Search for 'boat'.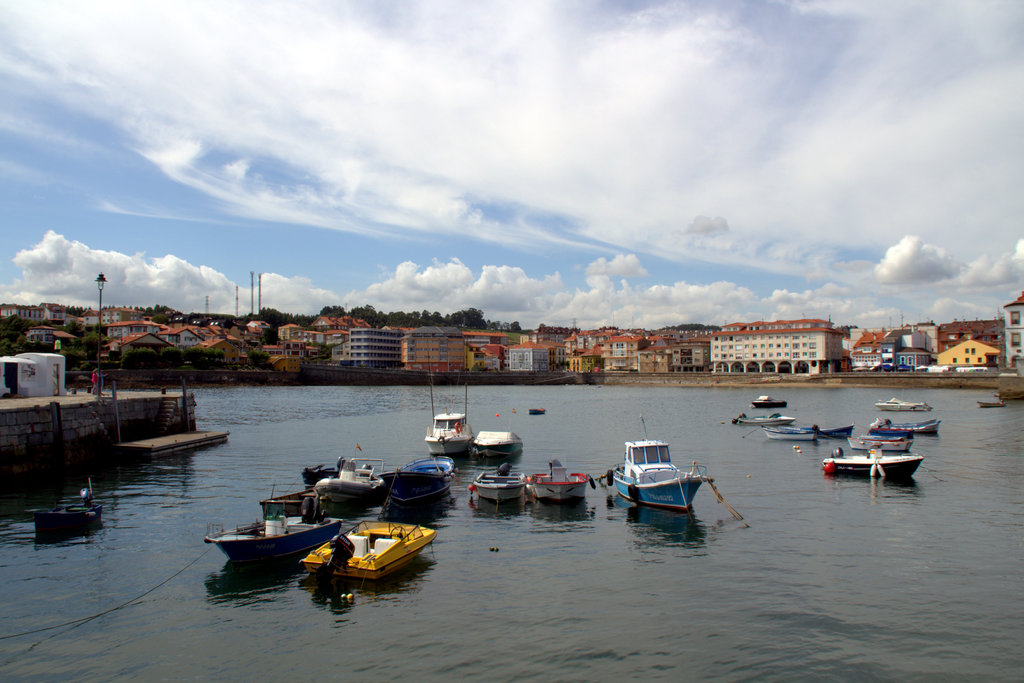
Found at select_region(865, 419, 939, 433).
